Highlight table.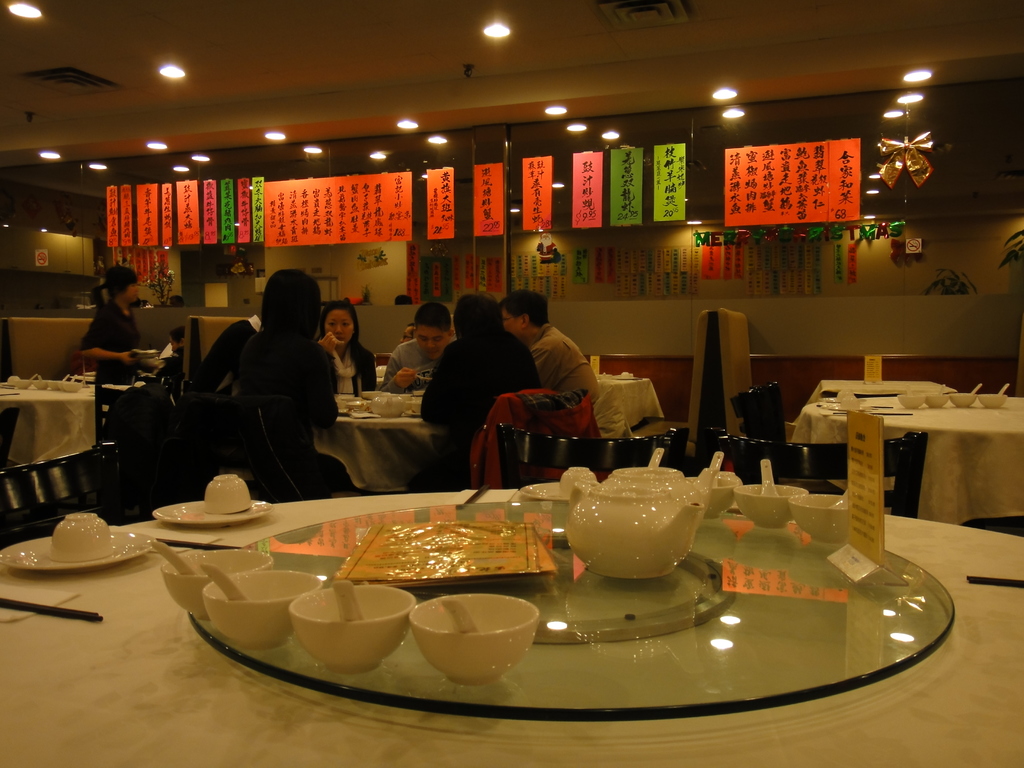
Highlighted region: 62/410/1023/747.
